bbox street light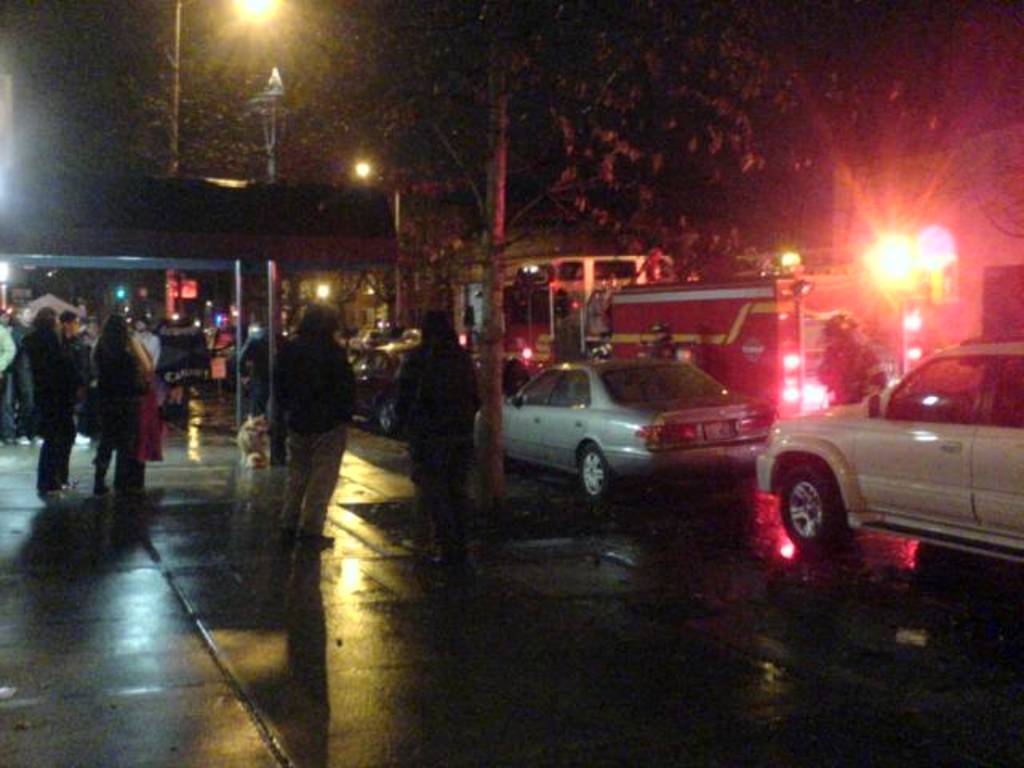
354,162,406,314
